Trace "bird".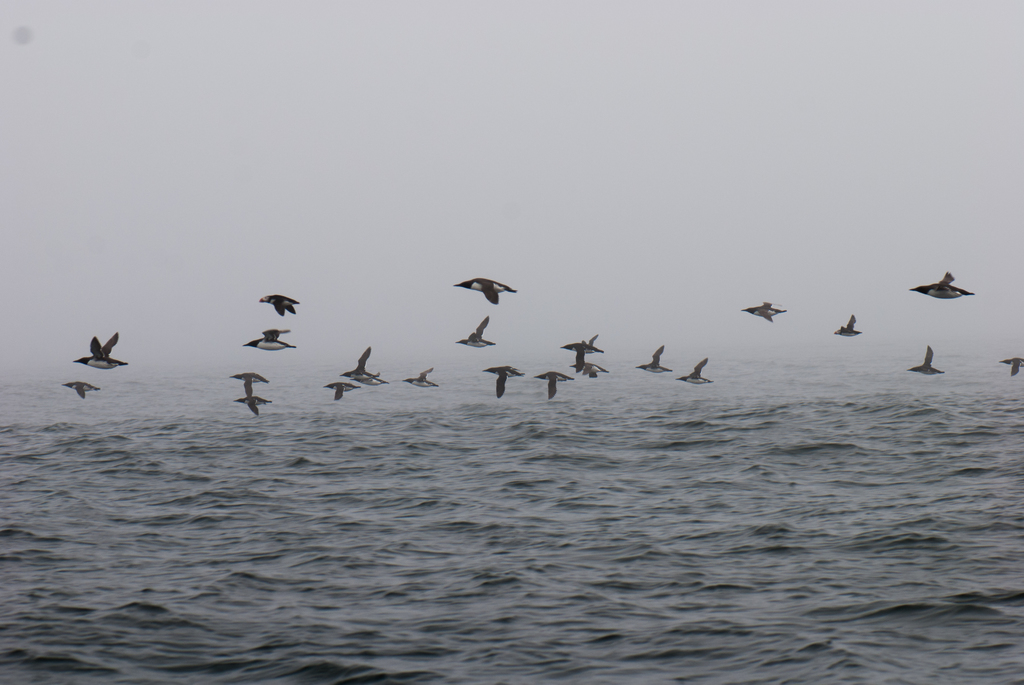
Traced to bbox(233, 390, 273, 425).
